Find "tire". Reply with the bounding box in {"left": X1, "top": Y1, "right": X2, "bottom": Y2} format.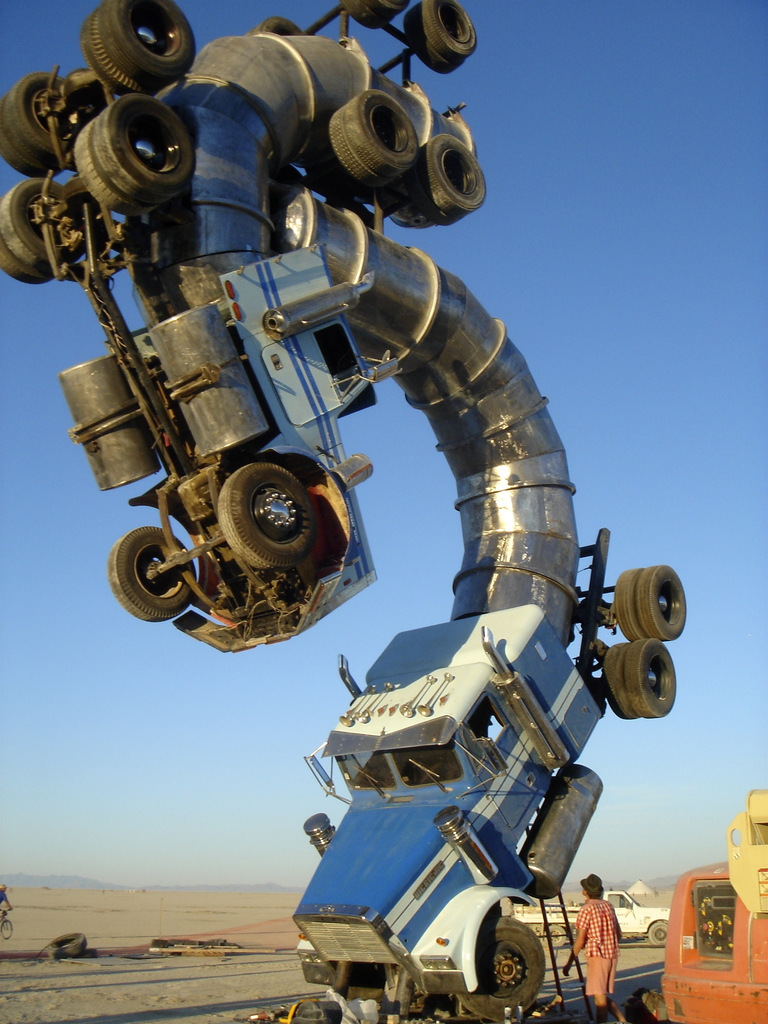
{"left": 543, "top": 924, "right": 566, "bottom": 948}.
